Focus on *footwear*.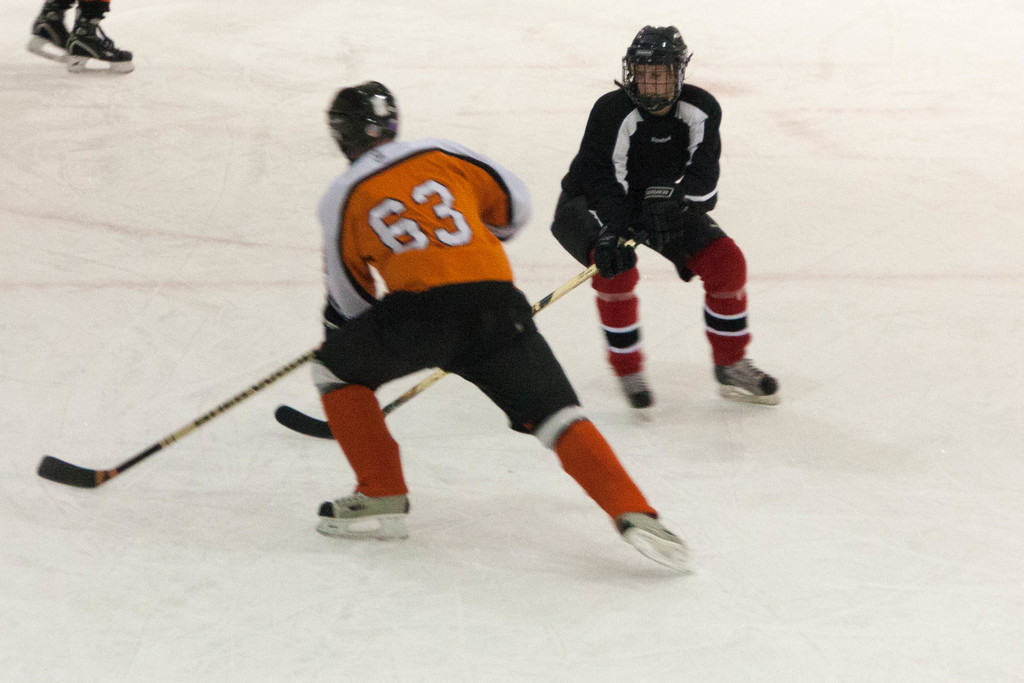
Focused at box(716, 358, 780, 395).
